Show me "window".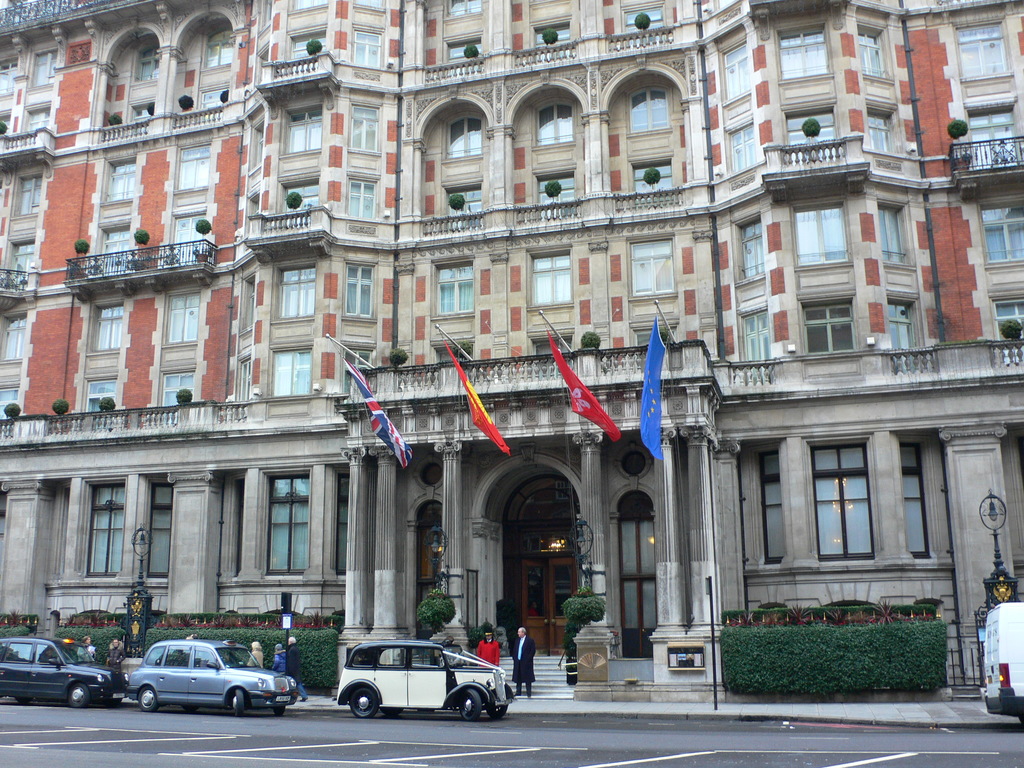
"window" is here: x1=736, y1=311, x2=769, y2=369.
